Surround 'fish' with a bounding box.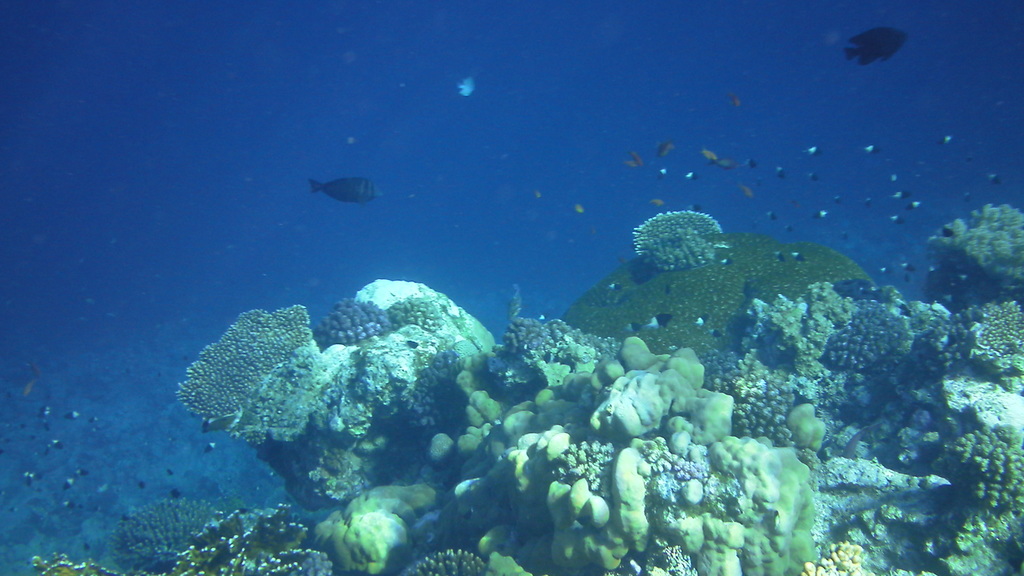
{"left": 460, "top": 78, "right": 476, "bottom": 98}.
